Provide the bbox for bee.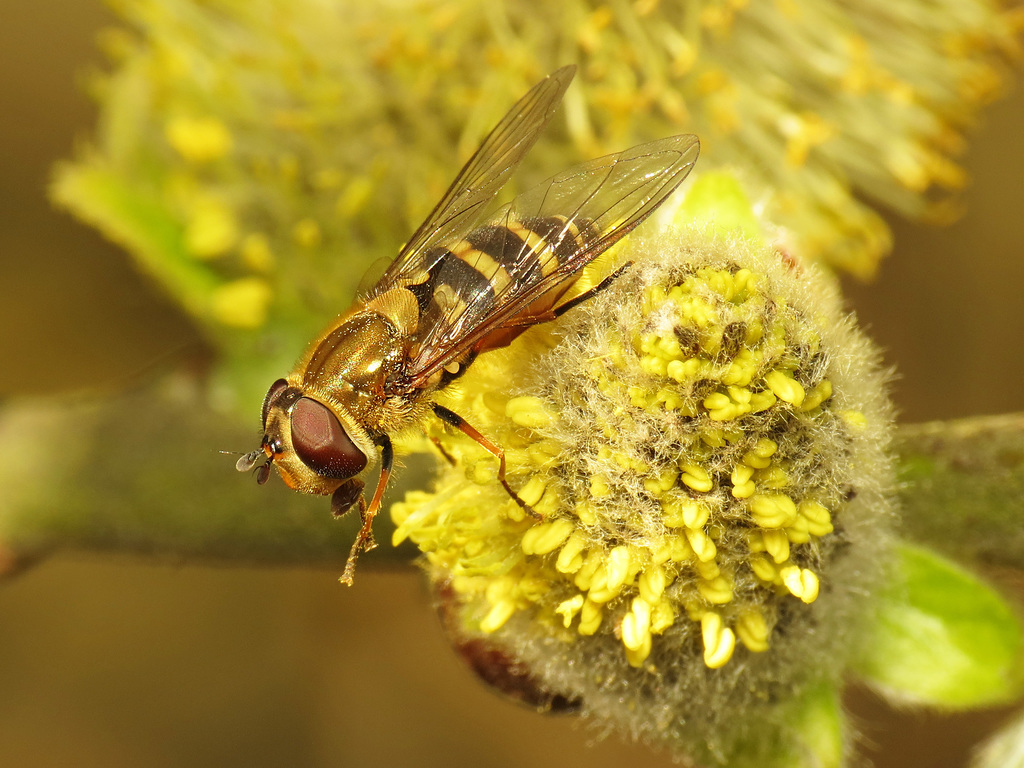
l=234, t=56, r=722, b=619.
